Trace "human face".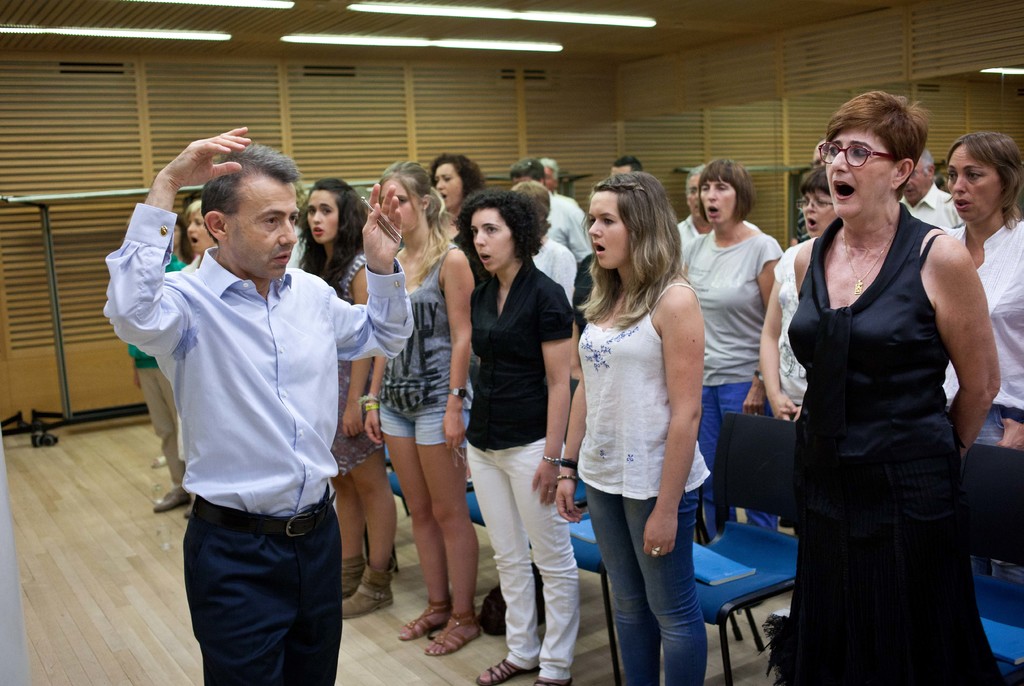
Traced to <bbox>538, 161, 555, 197</bbox>.
